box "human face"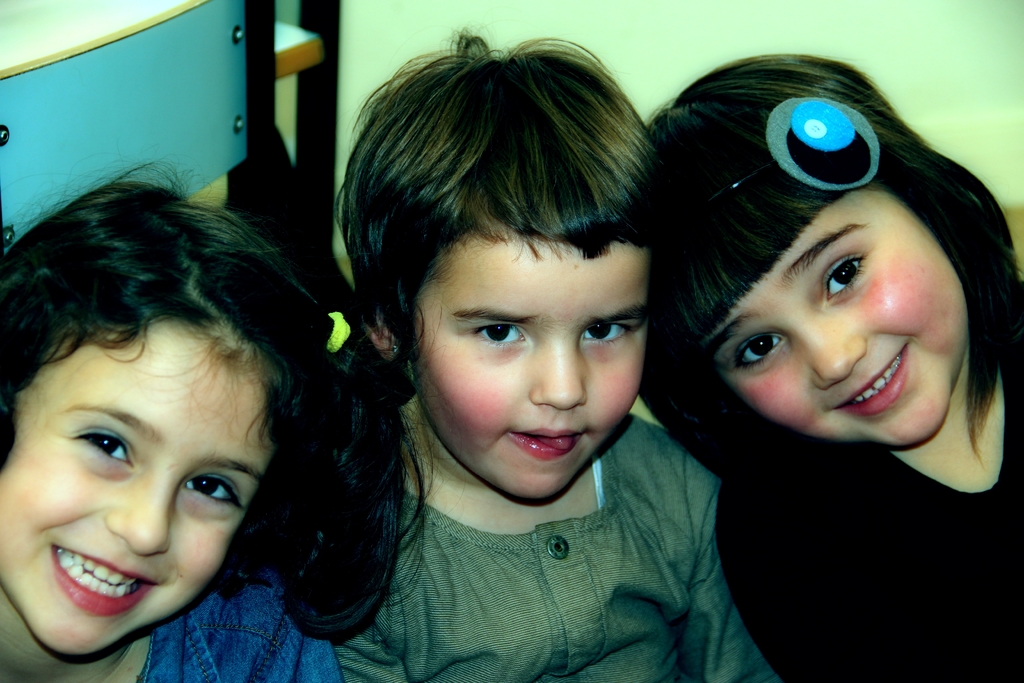
[x1=404, y1=236, x2=648, y2=497]
